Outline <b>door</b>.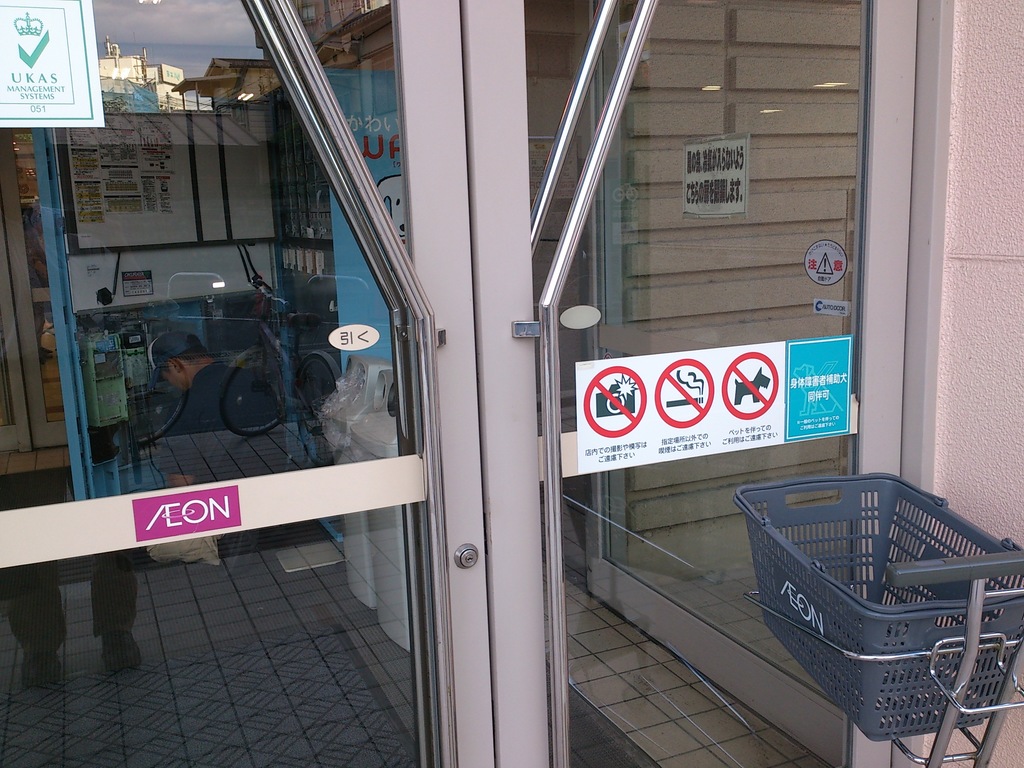
Outline: left=0, top=0, right=497, bottom=767.
